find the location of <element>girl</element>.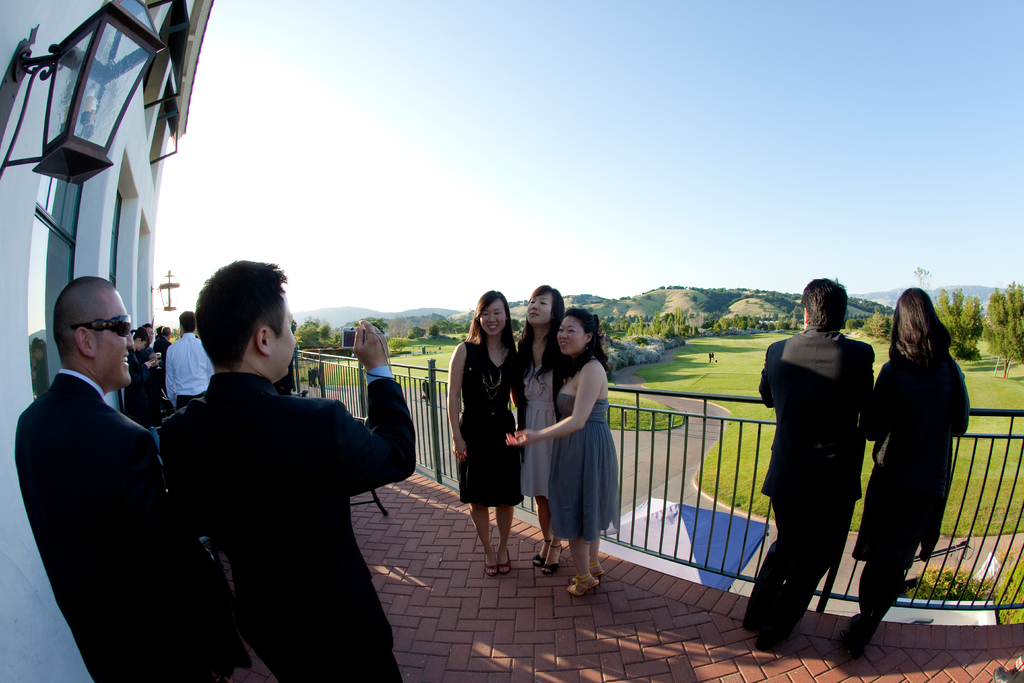
Location: l=445, t=288, r=515, b=570.
